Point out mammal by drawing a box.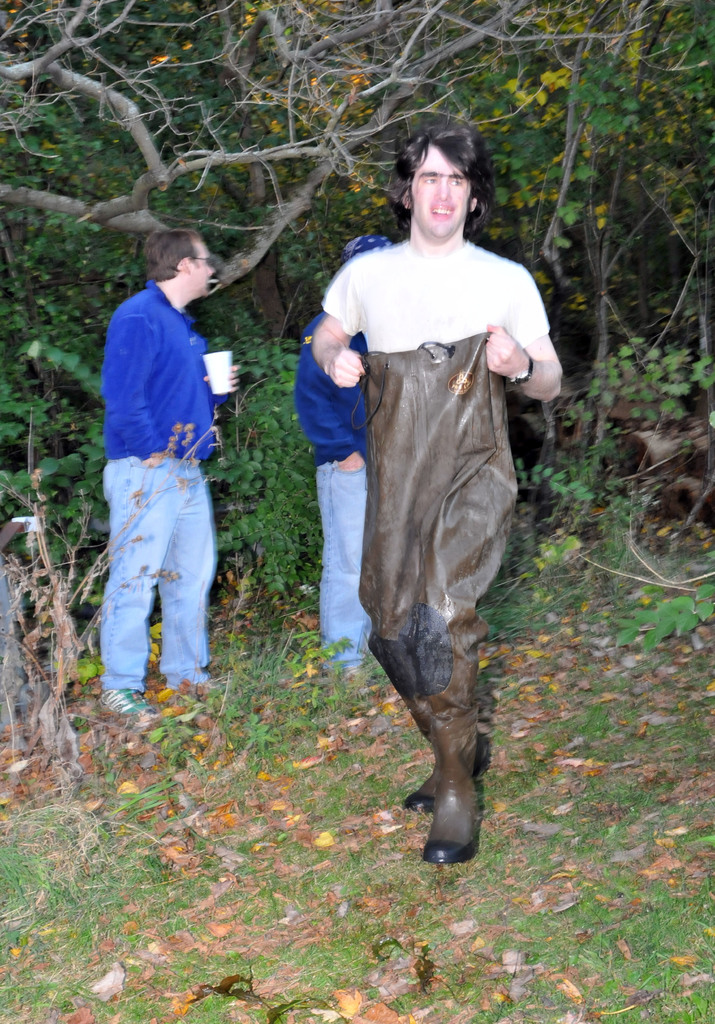
l=291, t=232, r=389, b=668.
